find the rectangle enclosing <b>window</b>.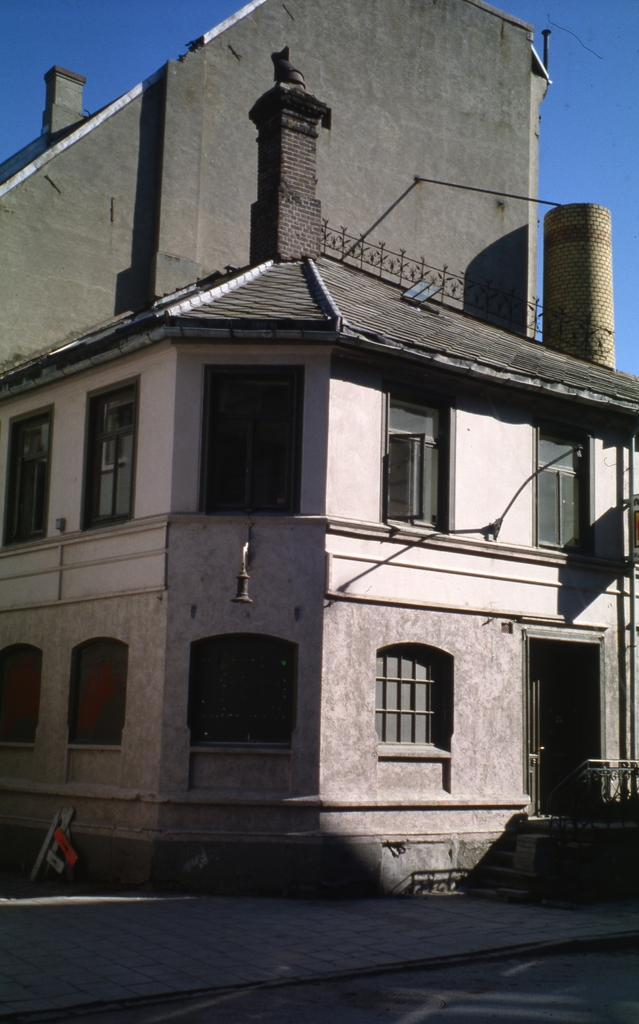
detection(77, 374, 145, 535).
